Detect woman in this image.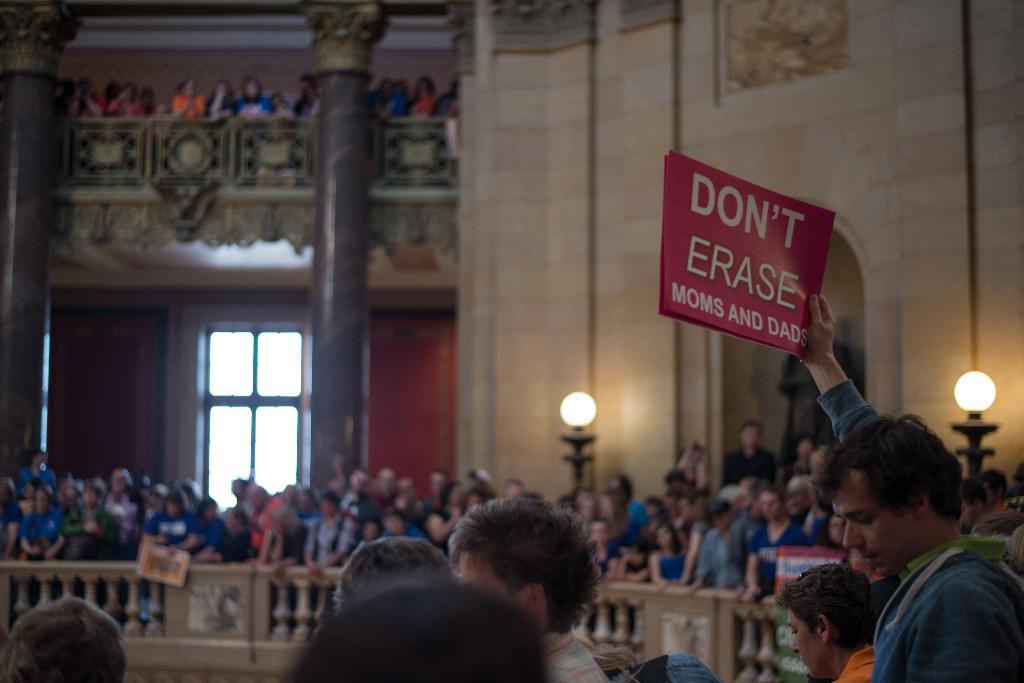
Detection: <box>639,520,696,595</box>.
